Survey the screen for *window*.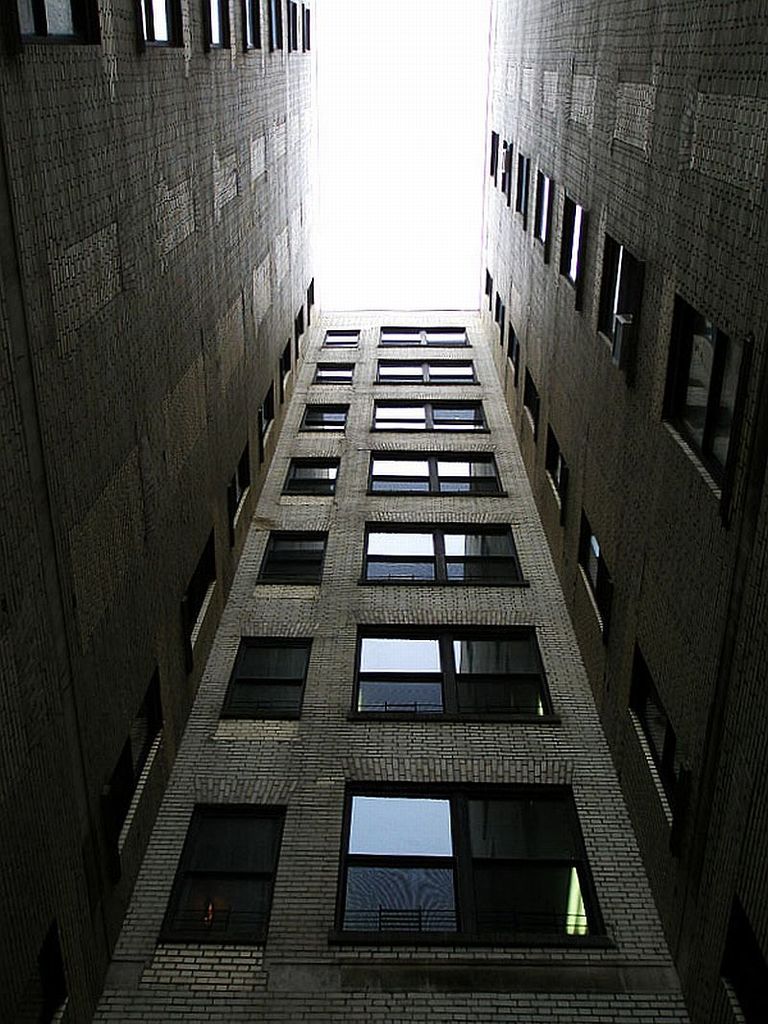
Survey found: {"left": 487, "top": 130, "right": 501, "bottom": 190}.
